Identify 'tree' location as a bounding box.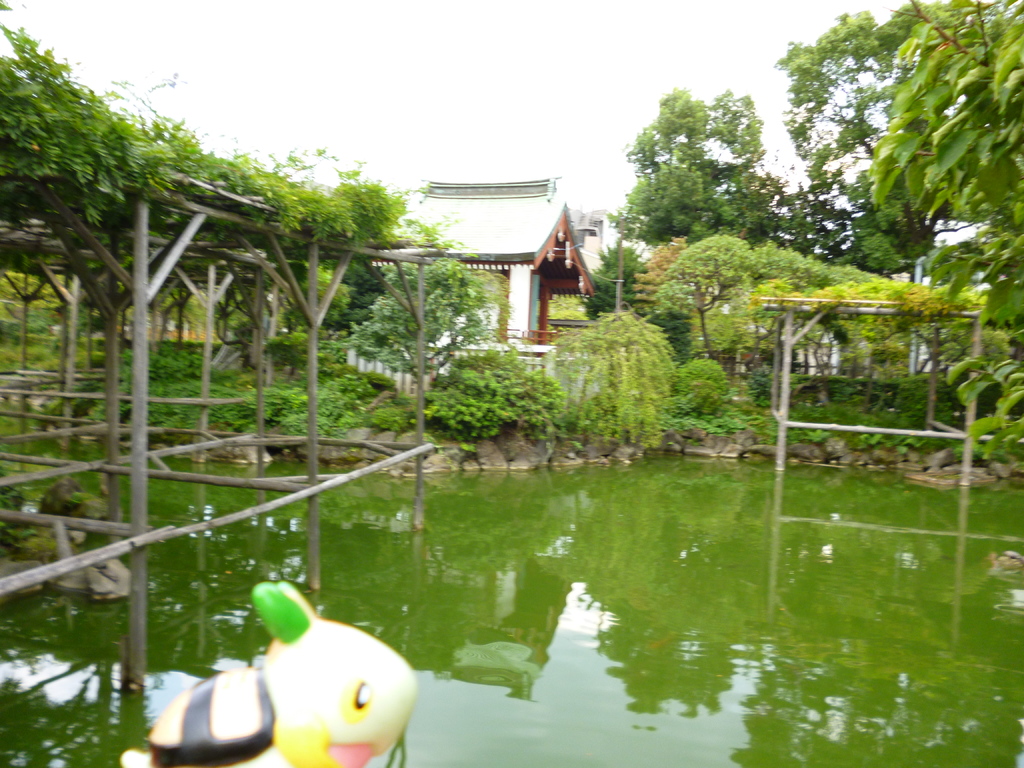
select_region(609, 76, 774, 291).
